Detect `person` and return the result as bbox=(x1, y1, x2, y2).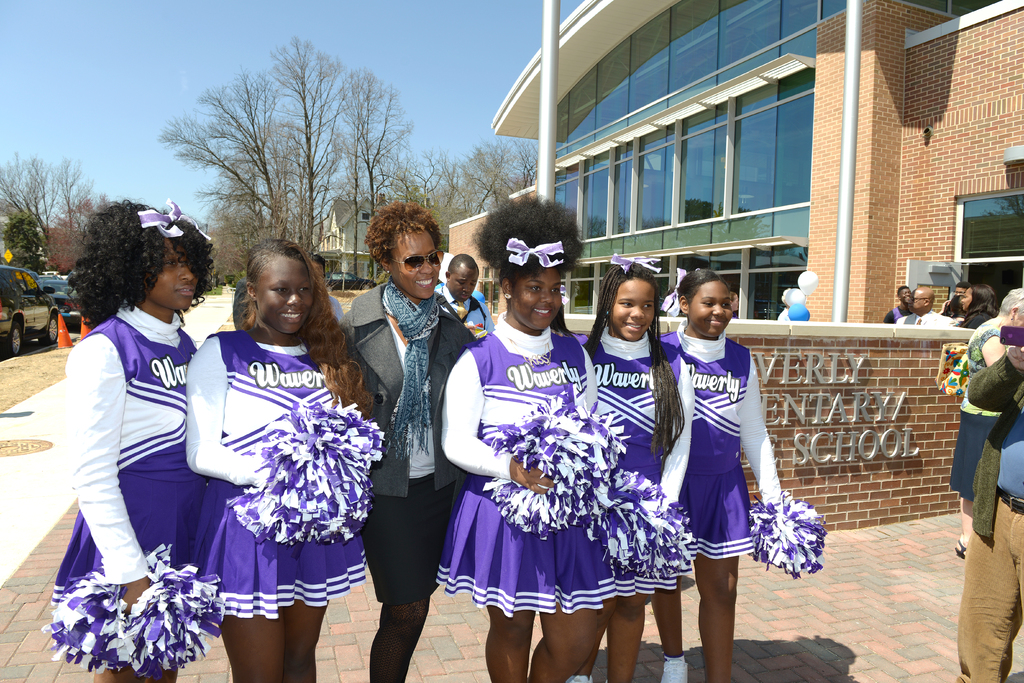
bbox=(330, 197, 475, 682).
